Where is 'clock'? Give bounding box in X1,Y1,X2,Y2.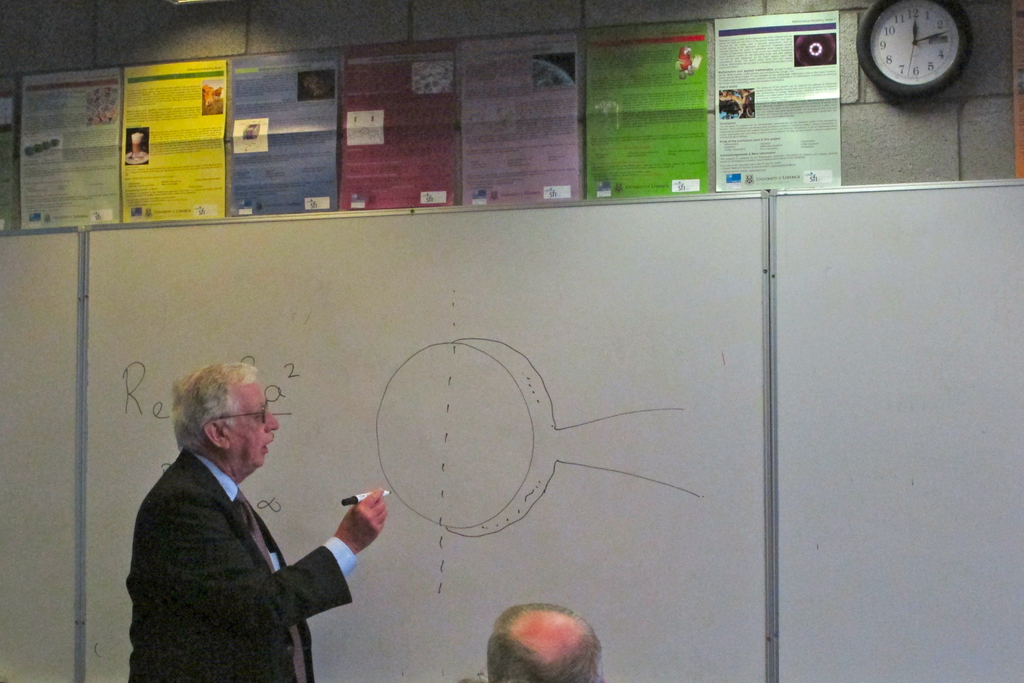
871,0,961,88.
